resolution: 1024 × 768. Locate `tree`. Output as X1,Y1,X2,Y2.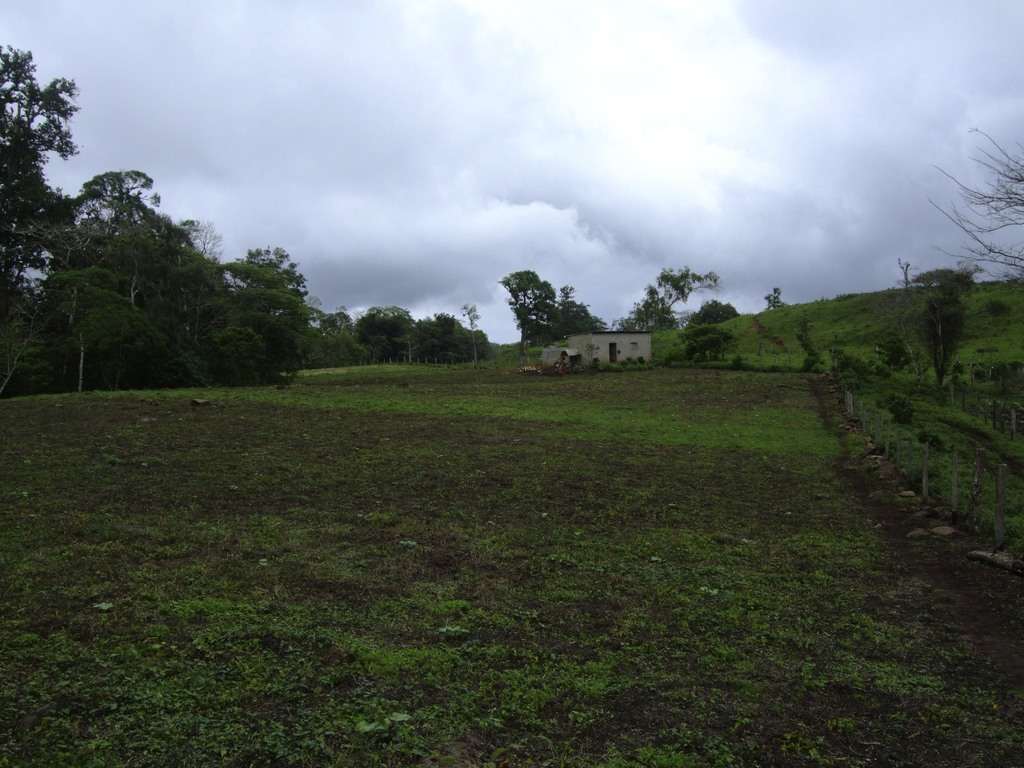
686,295,739,326.
